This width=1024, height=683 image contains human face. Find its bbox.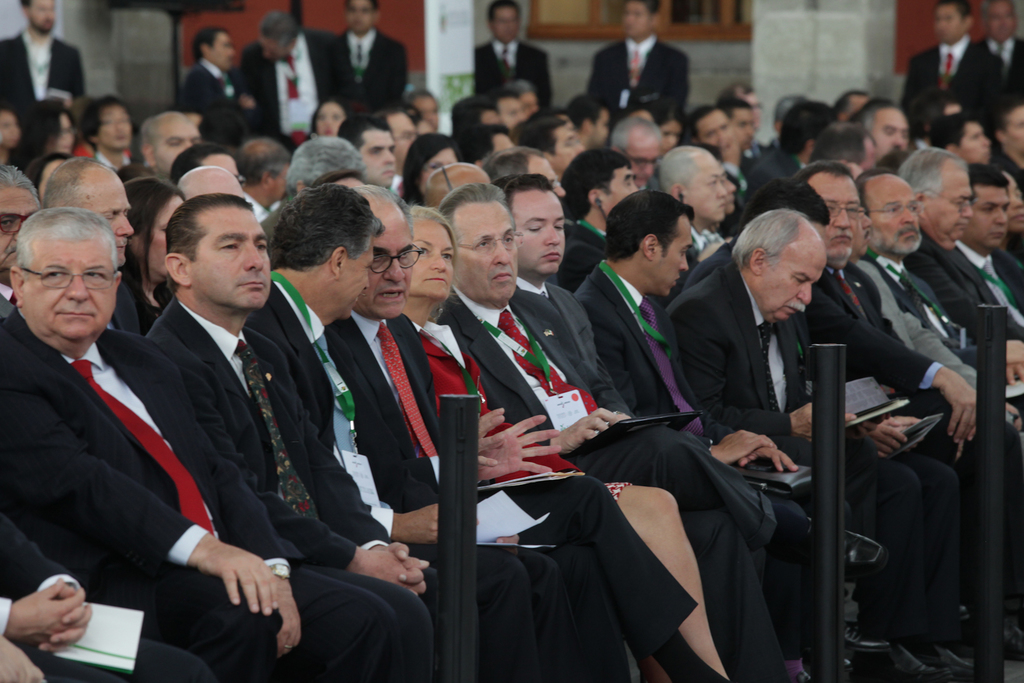
(x1=699, y1=107, x2=732, y2=149).
